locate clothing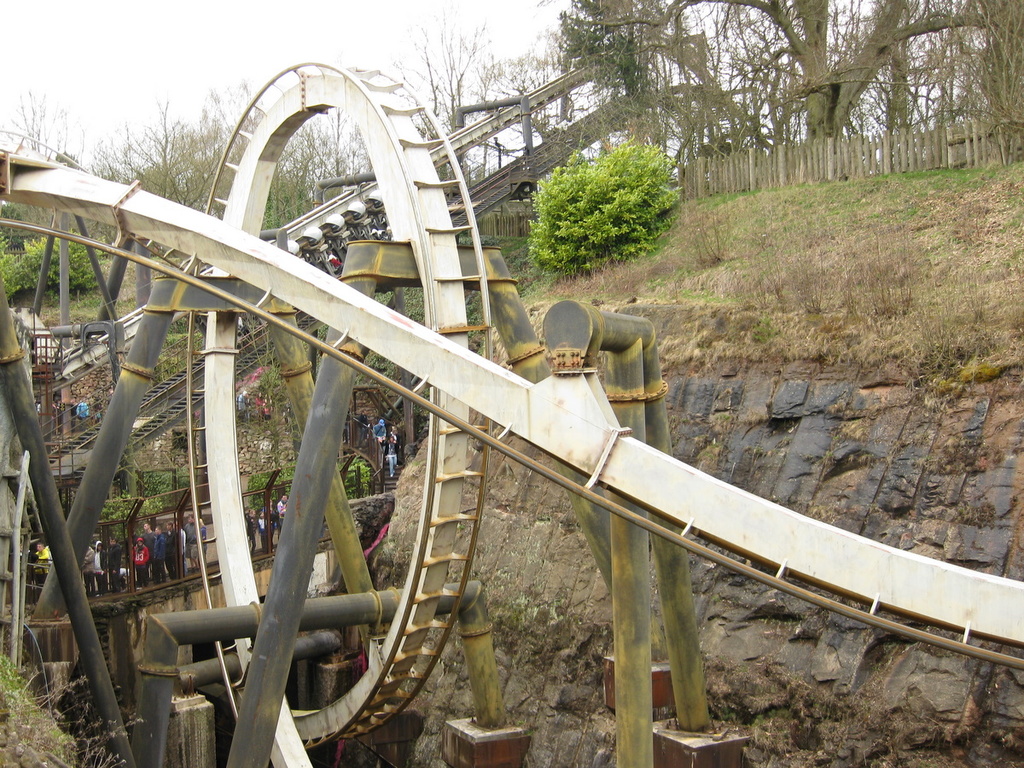
[255, 395, 260, 422]
